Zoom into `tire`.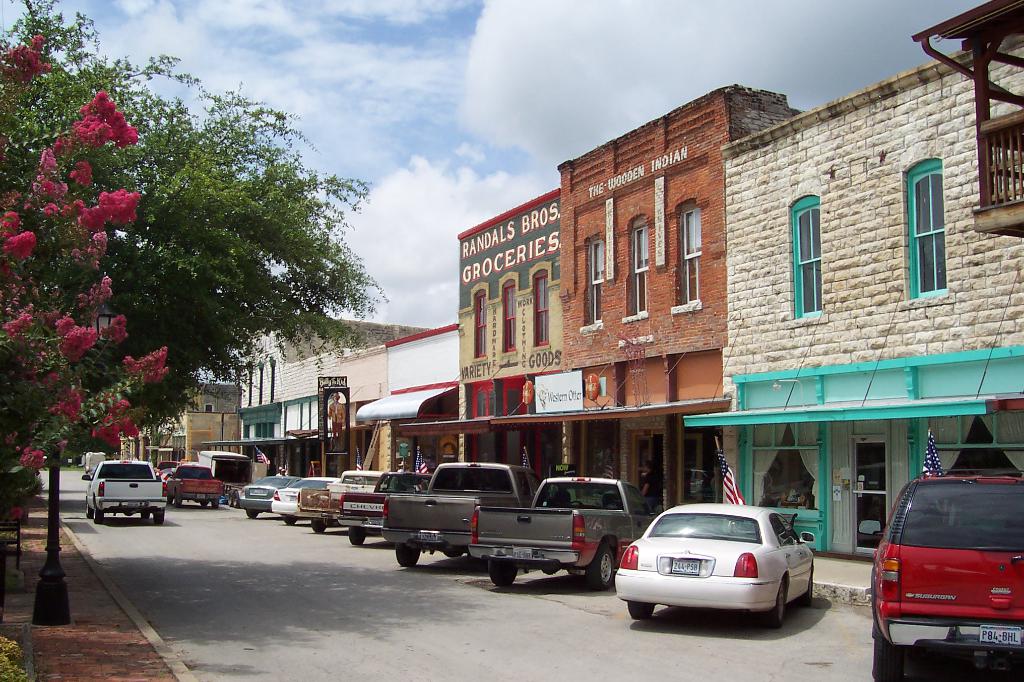
Zoom target: [x1=489, y1=559, x2=519, y2=590].
